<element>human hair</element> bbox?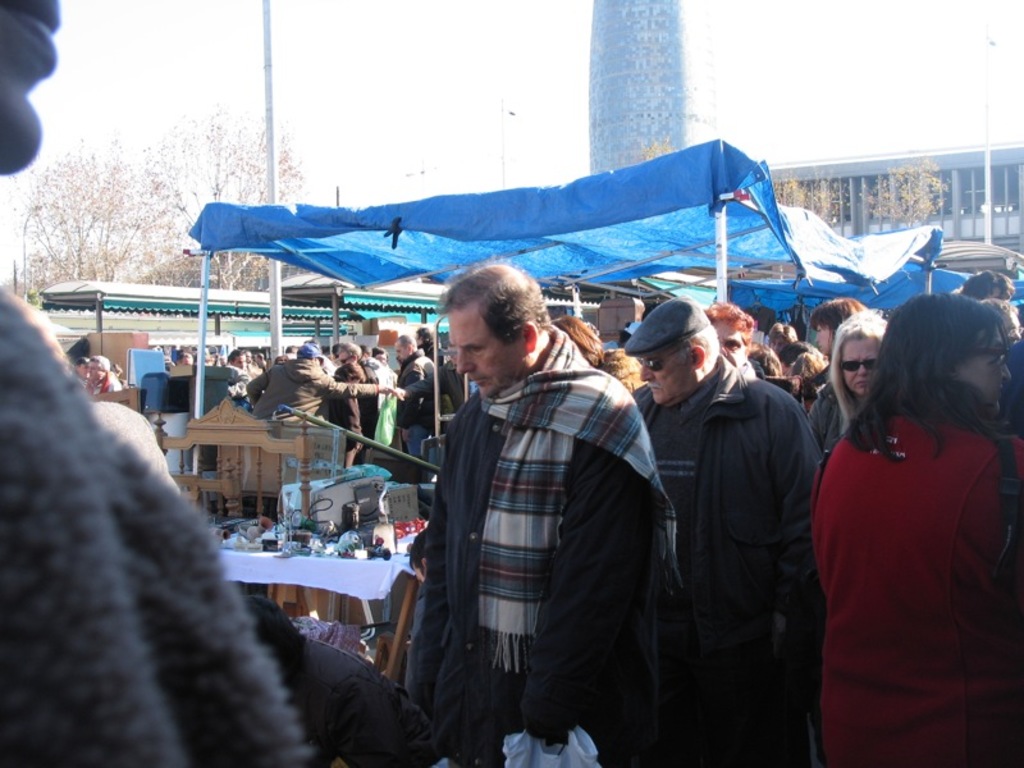
(x1=434, y1=260, x2=550, y2=346)
